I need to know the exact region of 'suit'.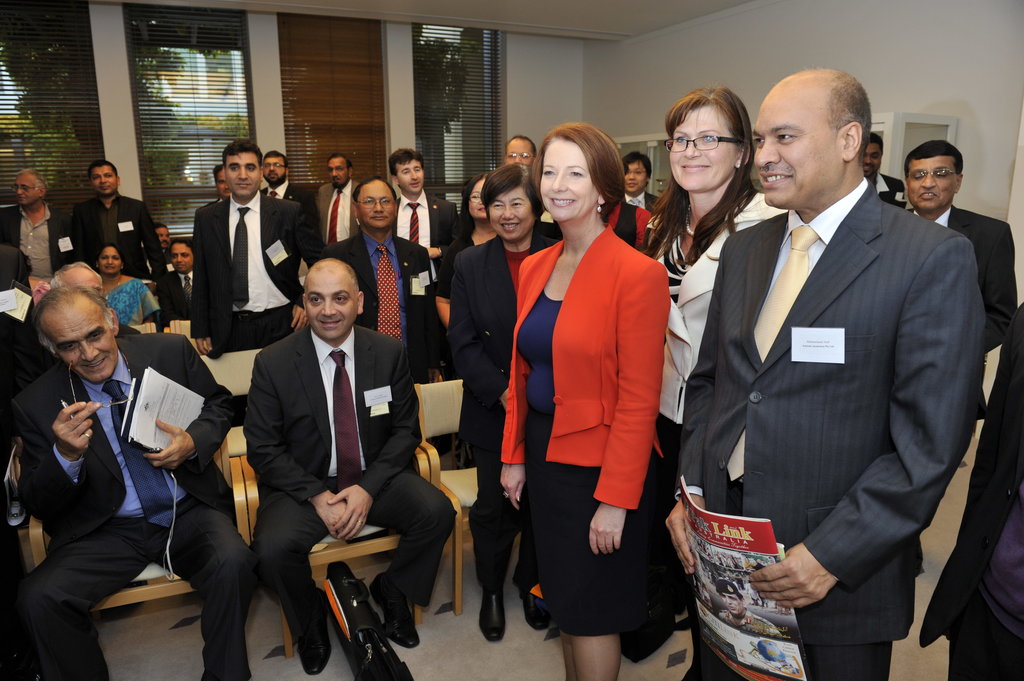
Region: 313/182/360/244.
